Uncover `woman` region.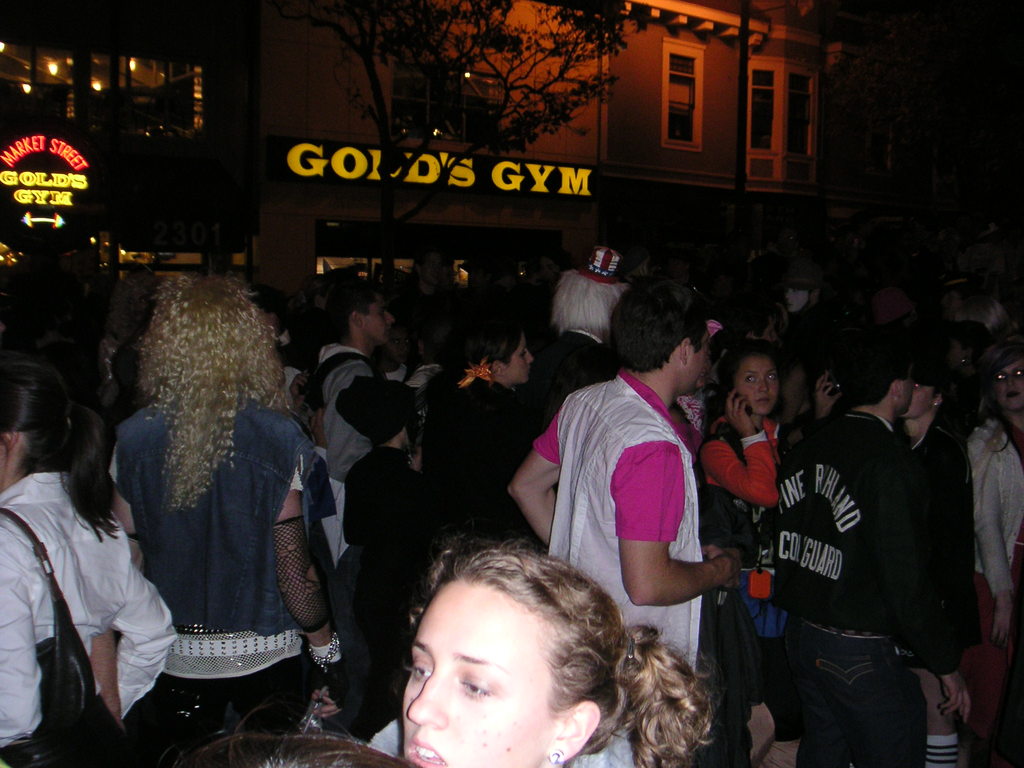
Uncovered: 0,362,173,767.
